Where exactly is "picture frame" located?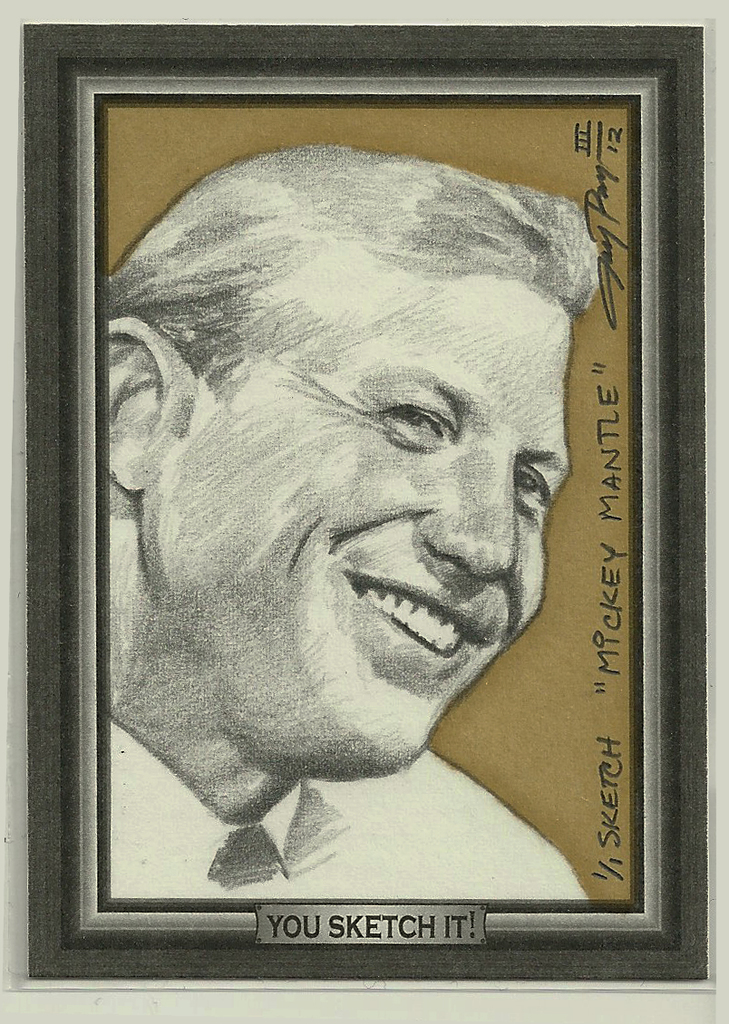
Its bounding box is (x1=0, y1=4, x2=728, y2=1010).
